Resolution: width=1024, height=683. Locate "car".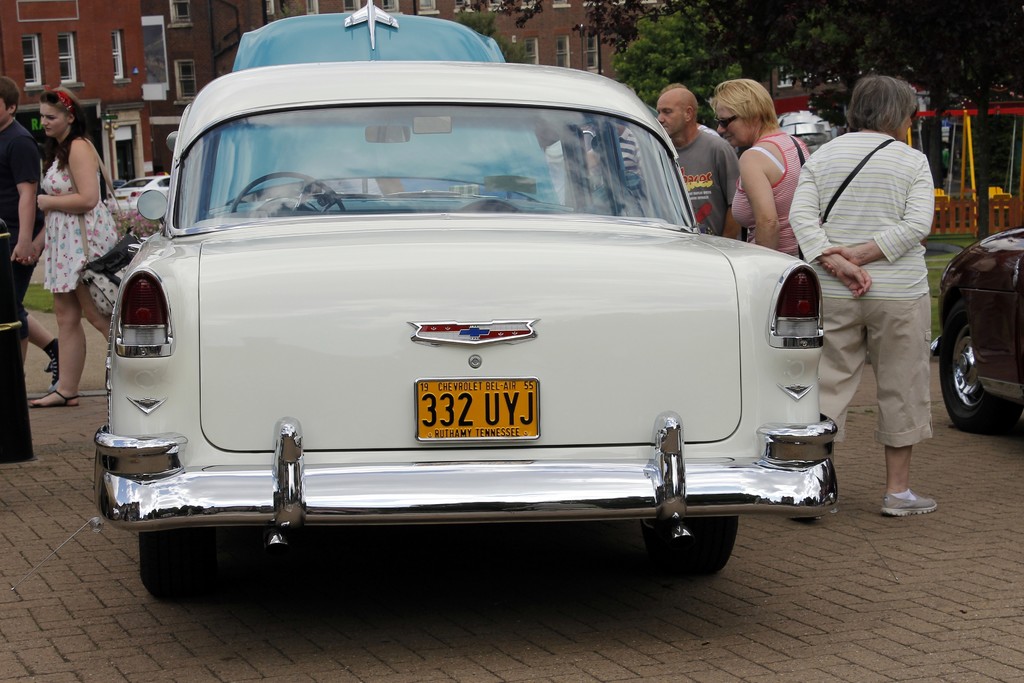
(left=929, top=228, right=1023, bottom=431).
